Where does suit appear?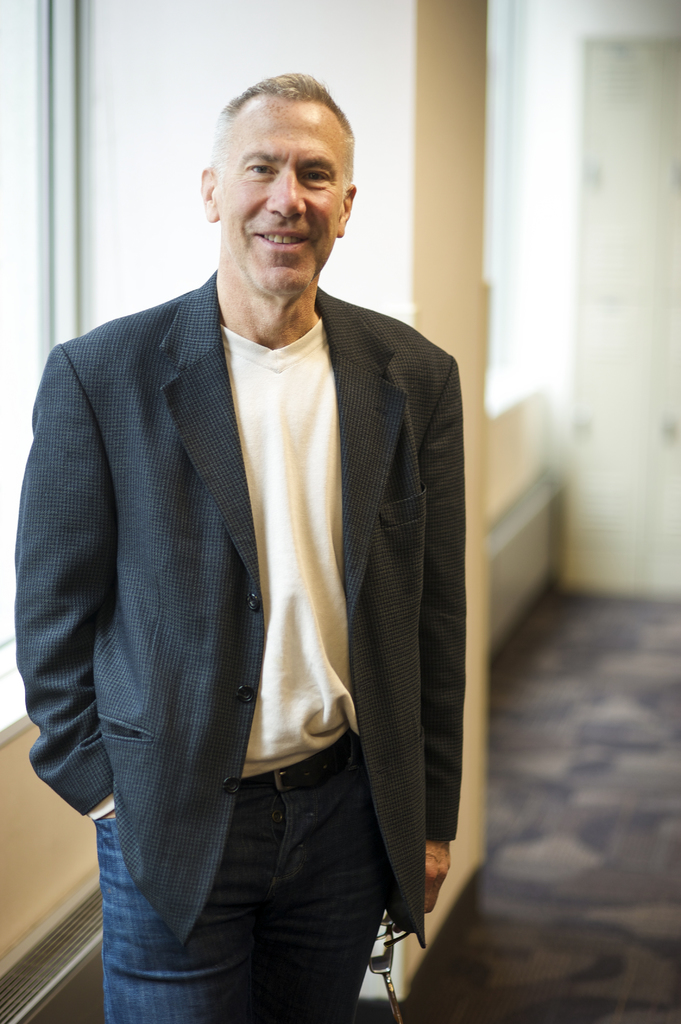
Appears at (left=35, top=99, right=472, bottom=1014).
